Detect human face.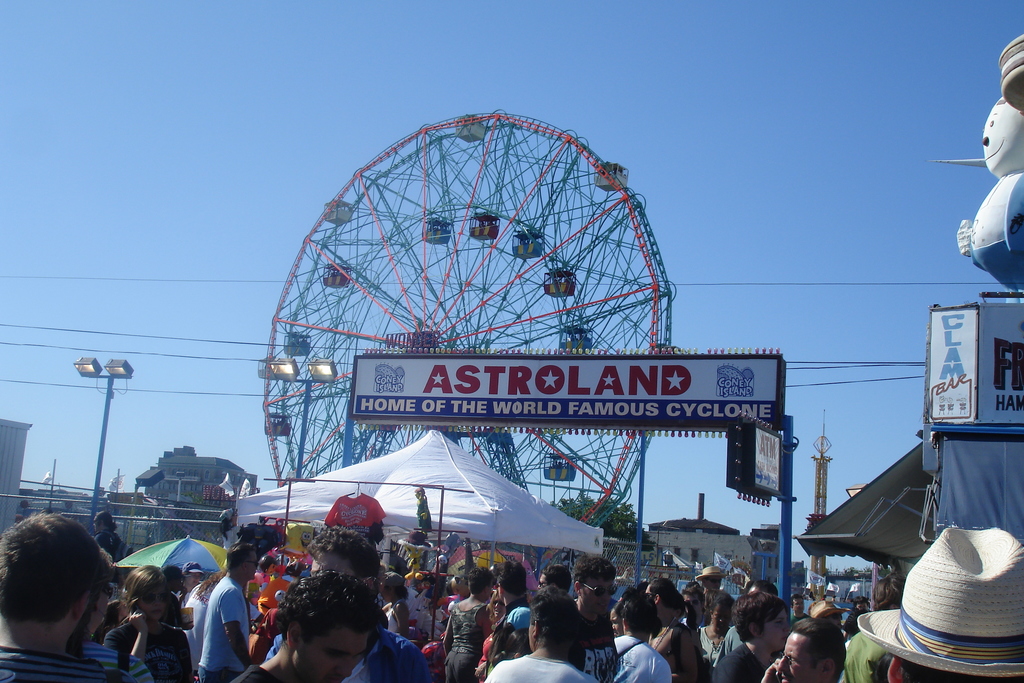
Detected at select_region(290, 623, 364, 682).
